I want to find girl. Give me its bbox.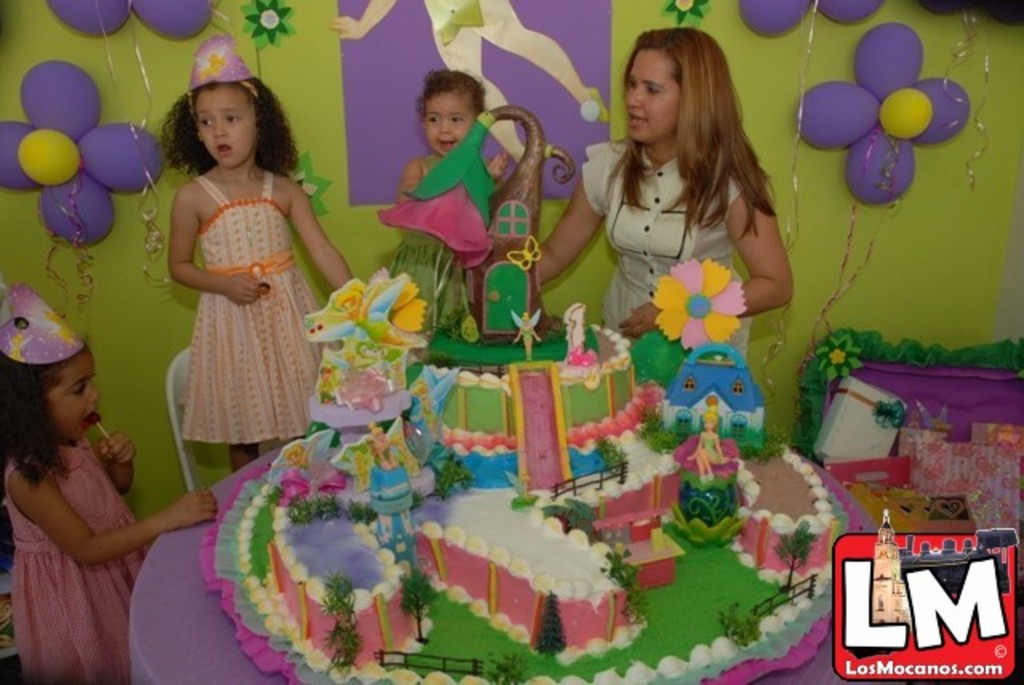
bbox=(6, 285, 230, 683).
